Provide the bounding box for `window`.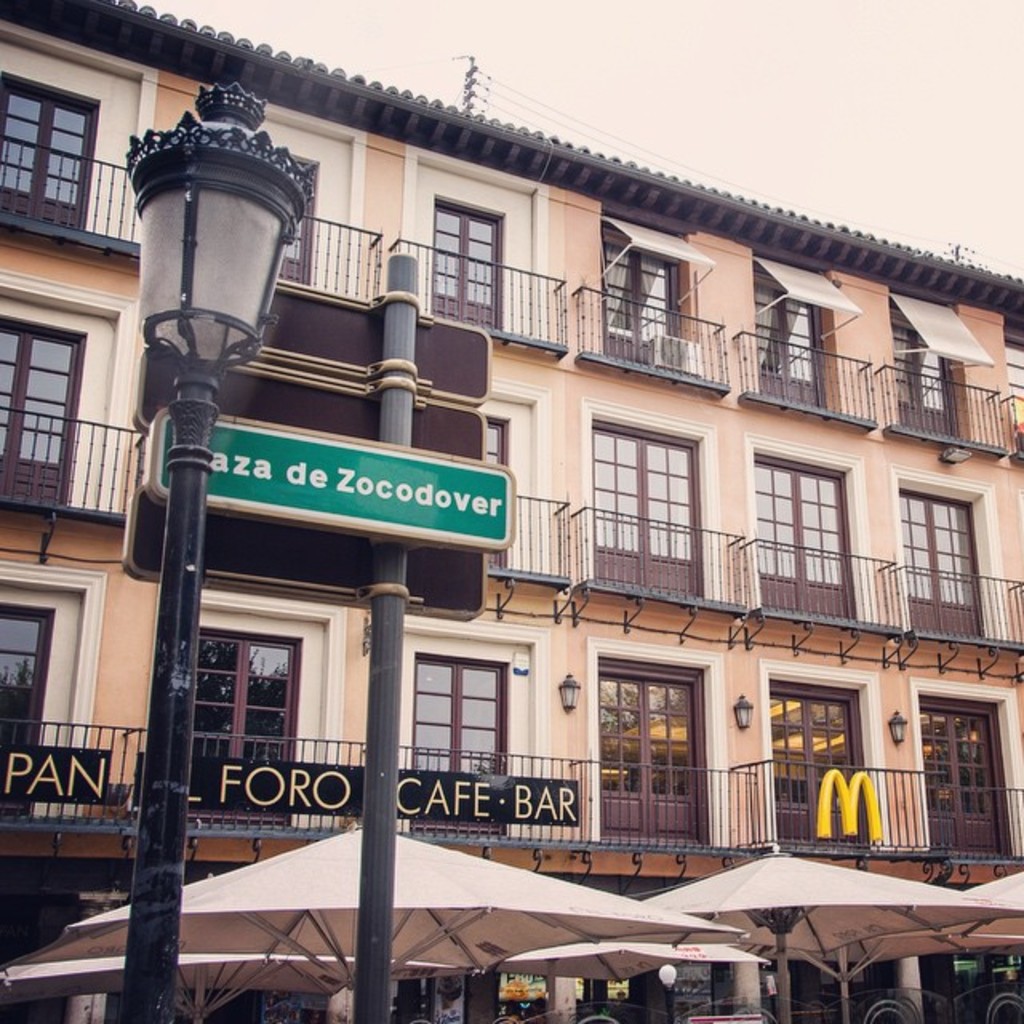
413,654,502,821.
